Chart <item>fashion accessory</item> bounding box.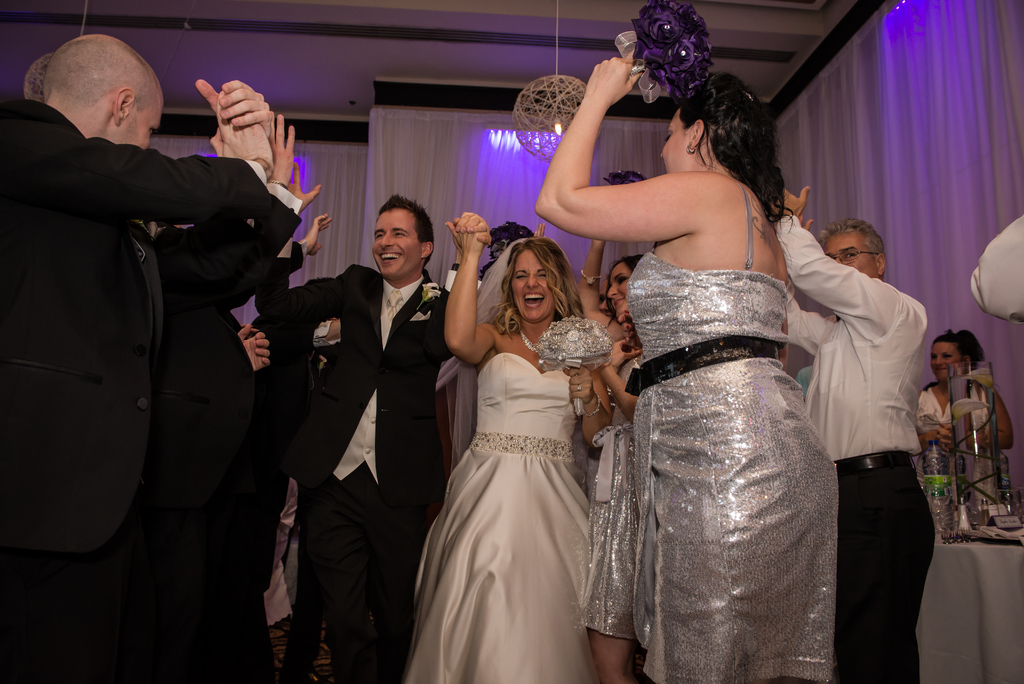
Charted: (left=686, top=143, right=700, bottom=156).
